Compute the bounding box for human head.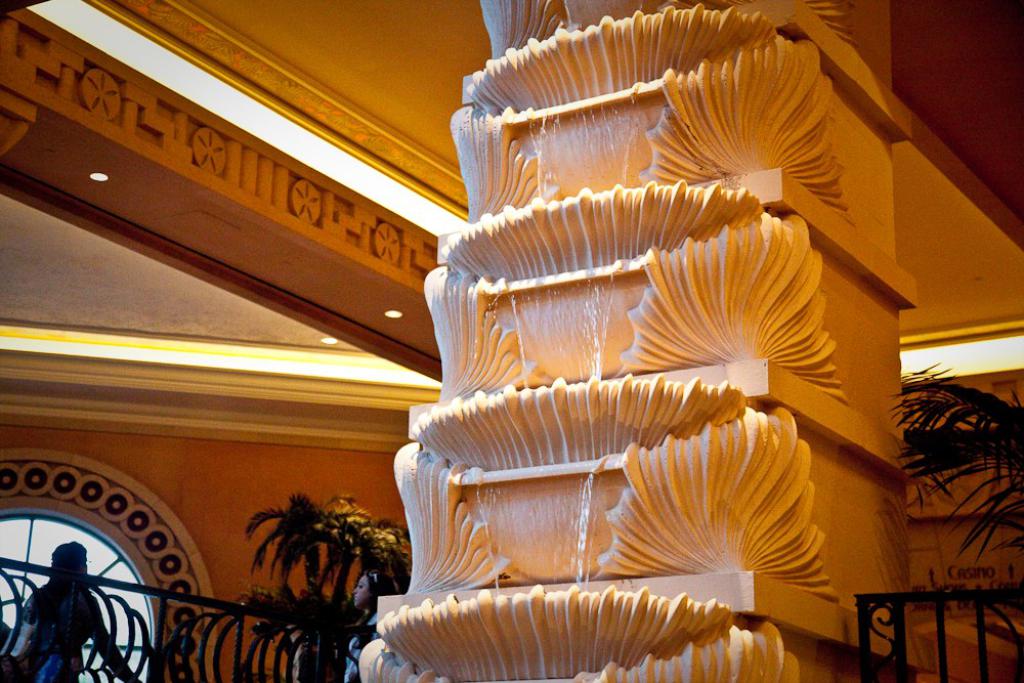
52/536/88/593.
